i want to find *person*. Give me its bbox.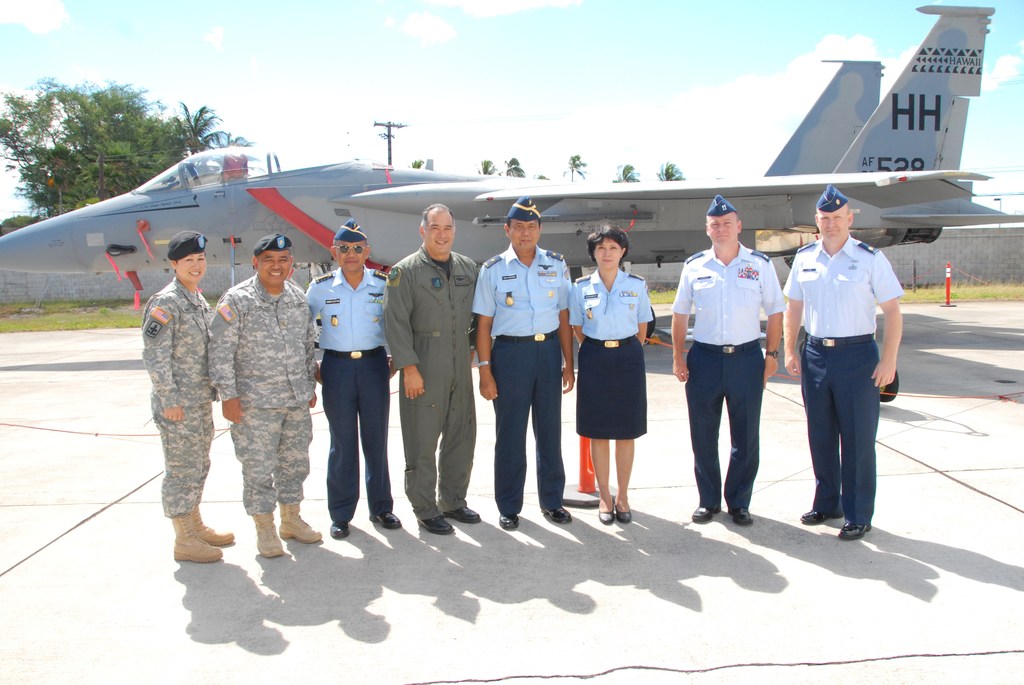
<bbox>468, 191, 577, 528</bbox>.
